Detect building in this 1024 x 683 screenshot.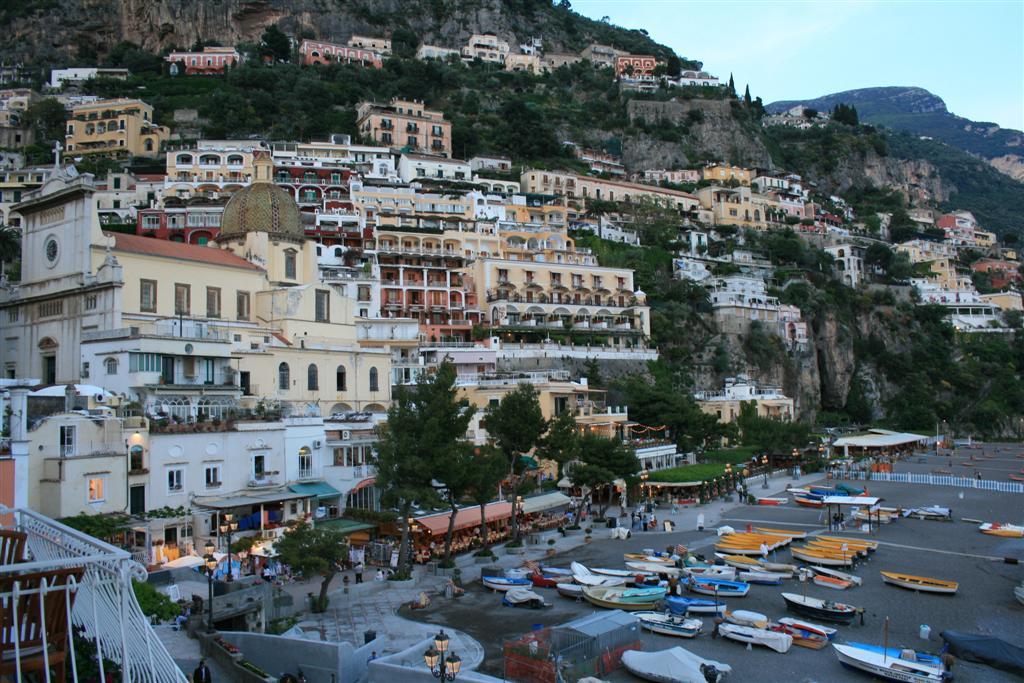
Detection: pyautogui.locateOnScreen(472, 37, 508, 72).
